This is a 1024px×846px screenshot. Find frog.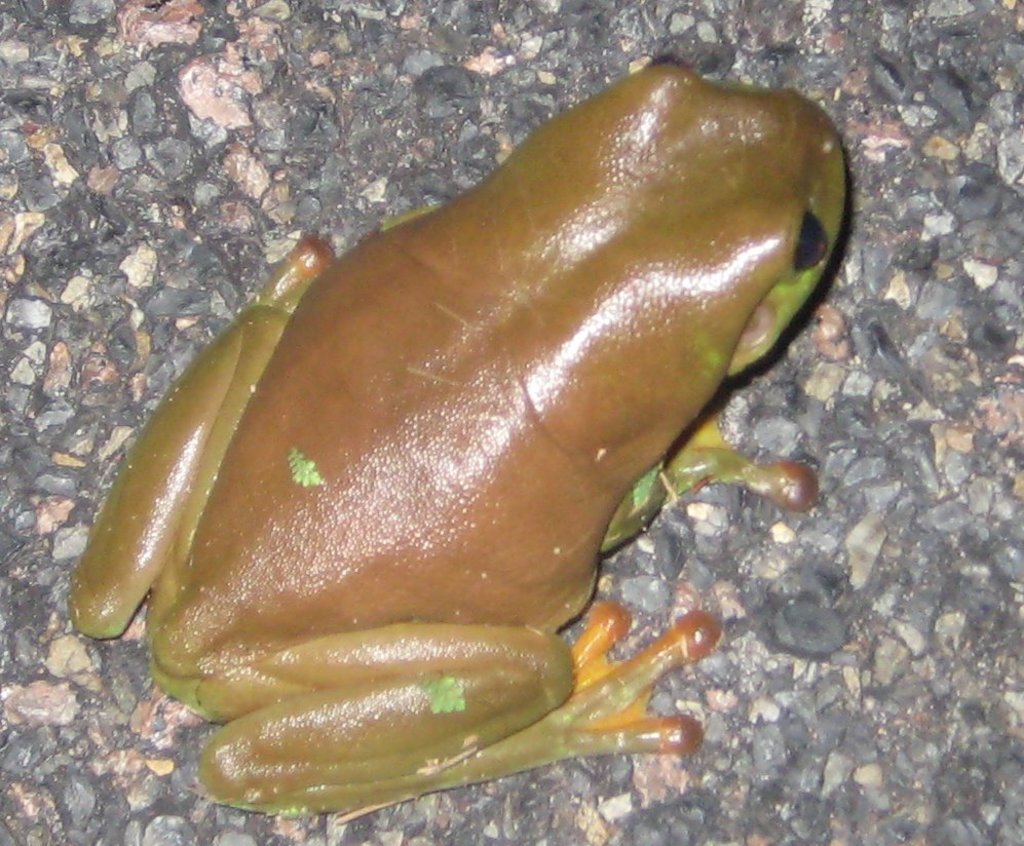
Bounding box: bbox=(61, 49, 847, 809).
